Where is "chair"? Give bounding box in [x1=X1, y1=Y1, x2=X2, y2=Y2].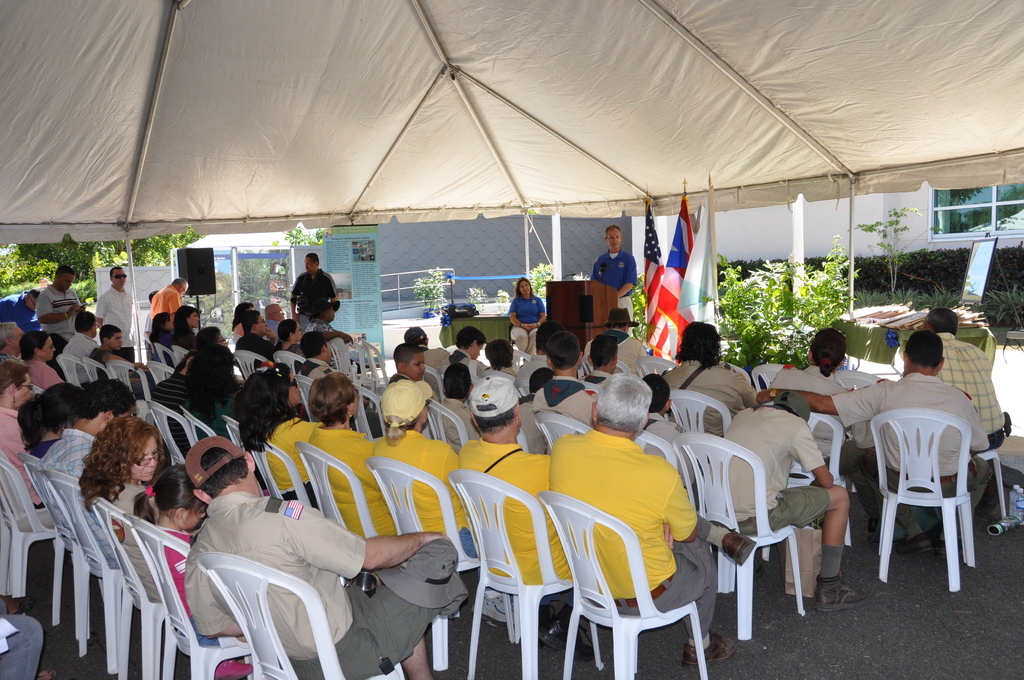
[x1=119, y1=509, x2=254, y2=679].
